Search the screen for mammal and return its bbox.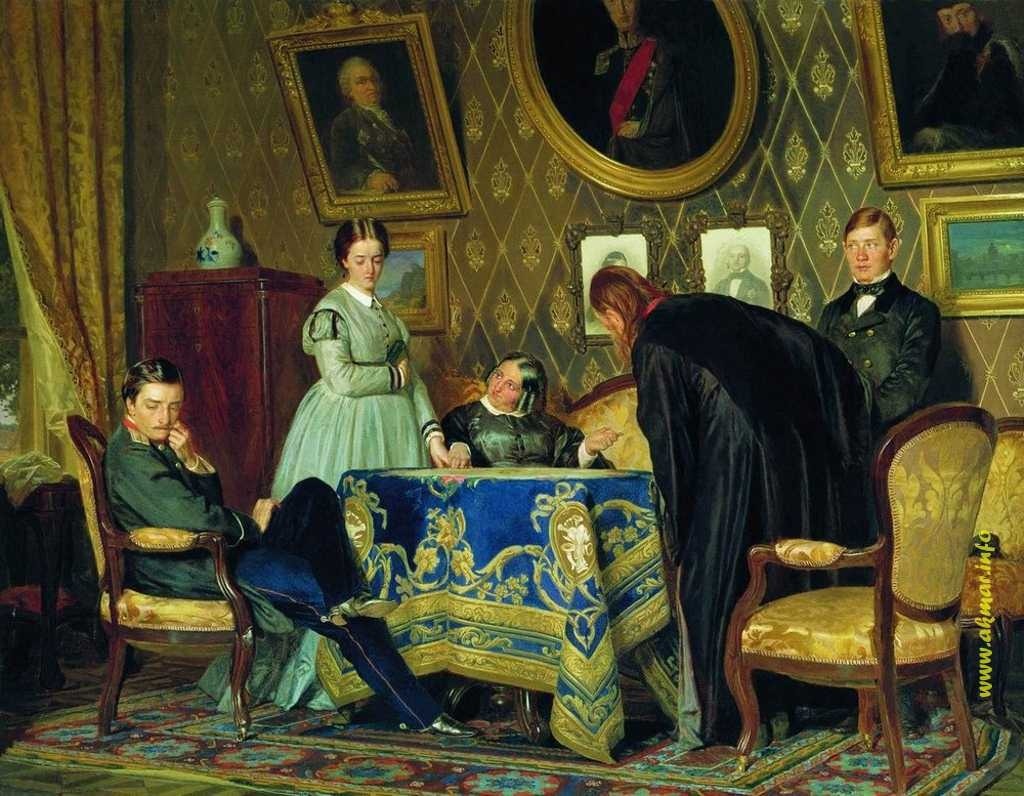
Found: select_region(597, 0, 693, 172).
